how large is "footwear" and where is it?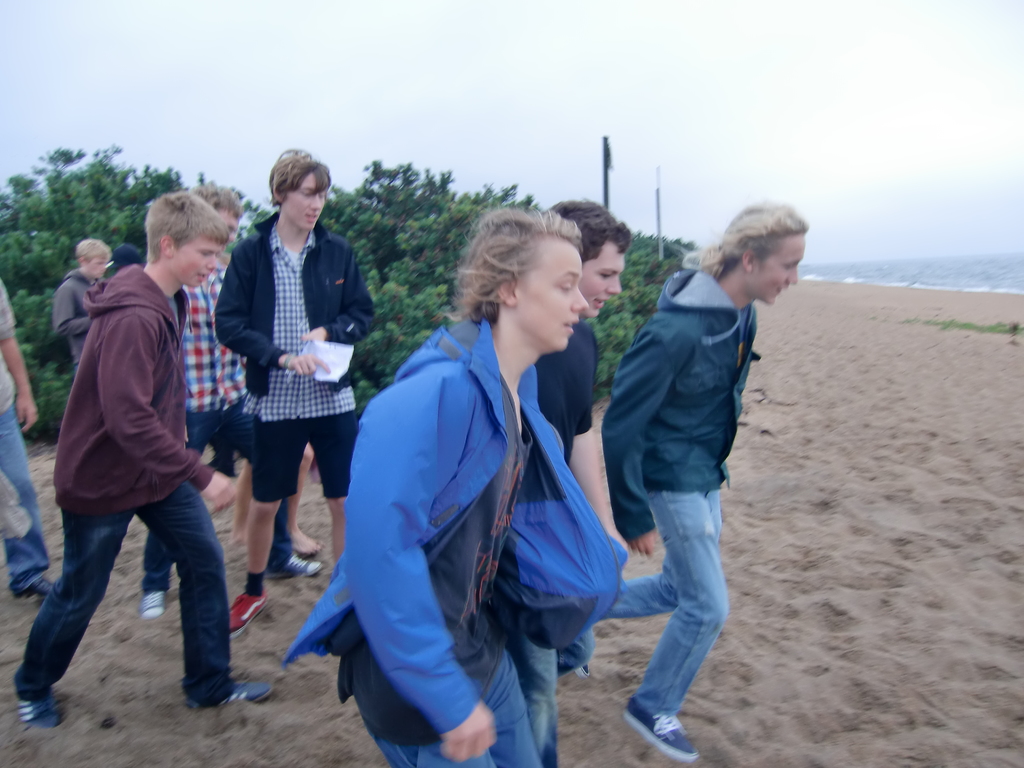
Bounding box: region(625, 698, 697, 766).
